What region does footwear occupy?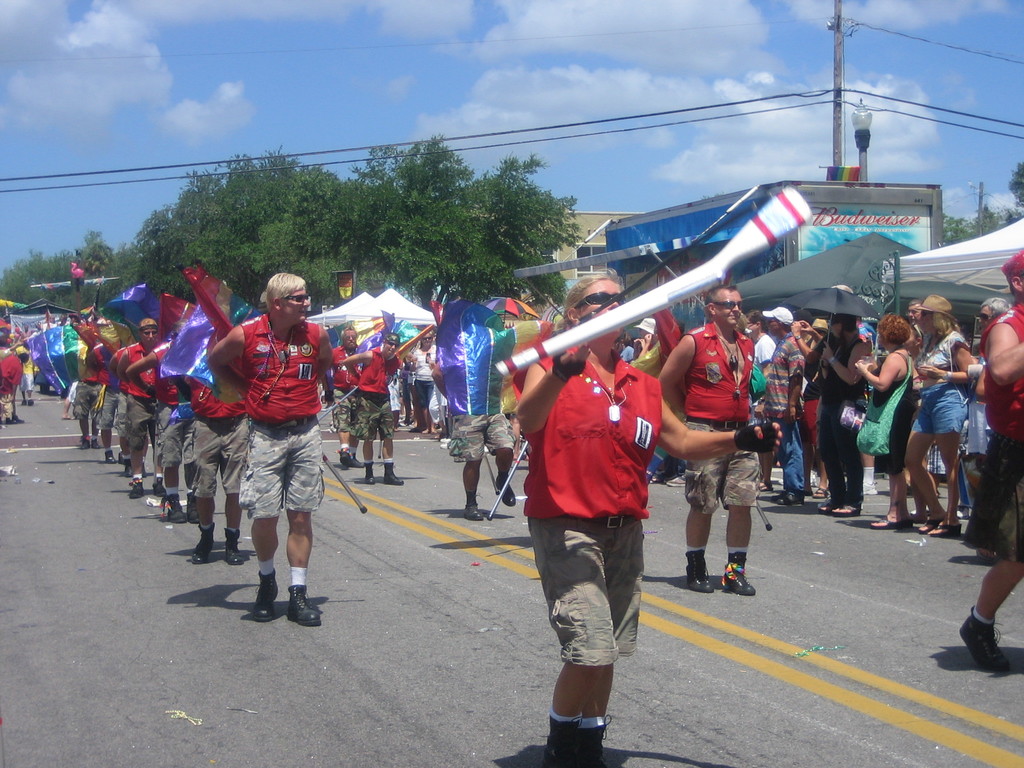
170, 495, 187, 523.
